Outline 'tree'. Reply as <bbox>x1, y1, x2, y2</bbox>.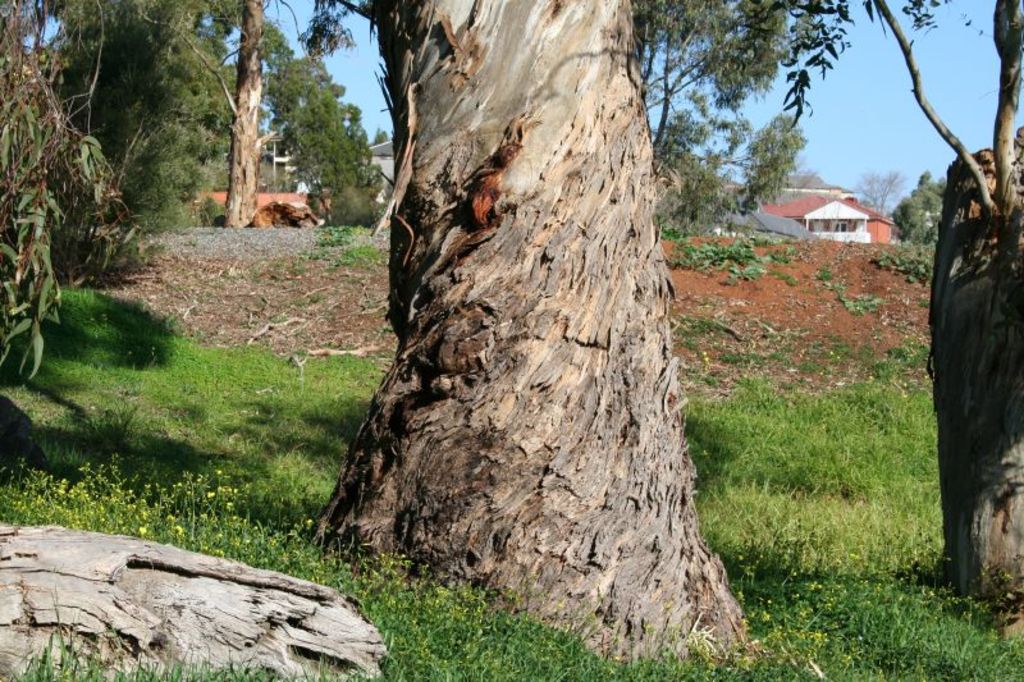
<bbox>618, 0, 809, 239</bbox>.
